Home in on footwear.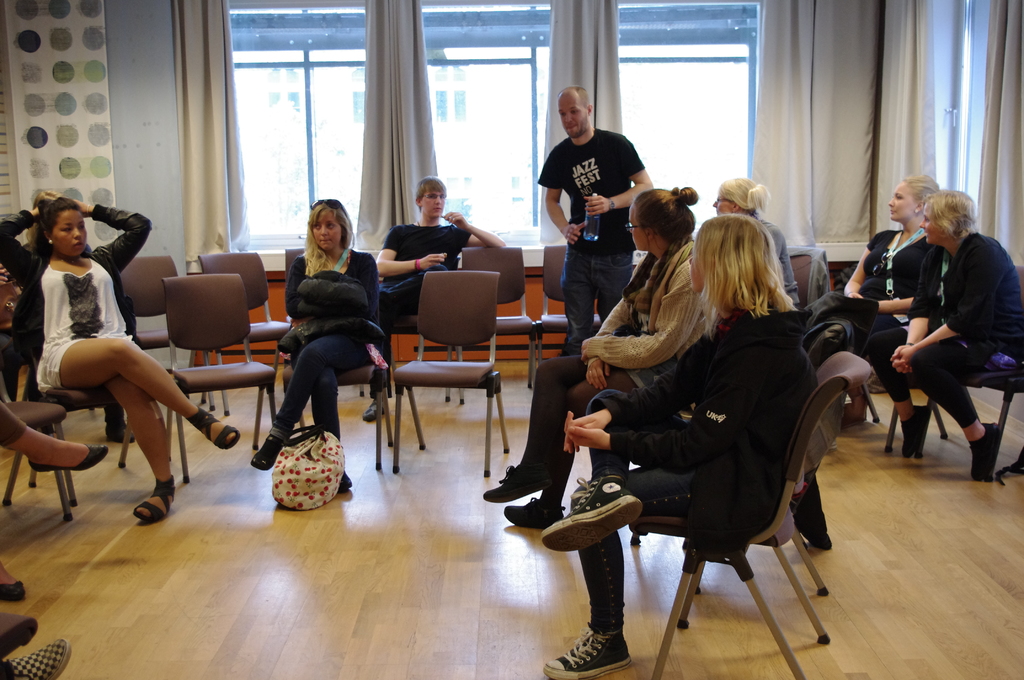
Homed in at x1=504 y1=489 x2=566 y2=531.
